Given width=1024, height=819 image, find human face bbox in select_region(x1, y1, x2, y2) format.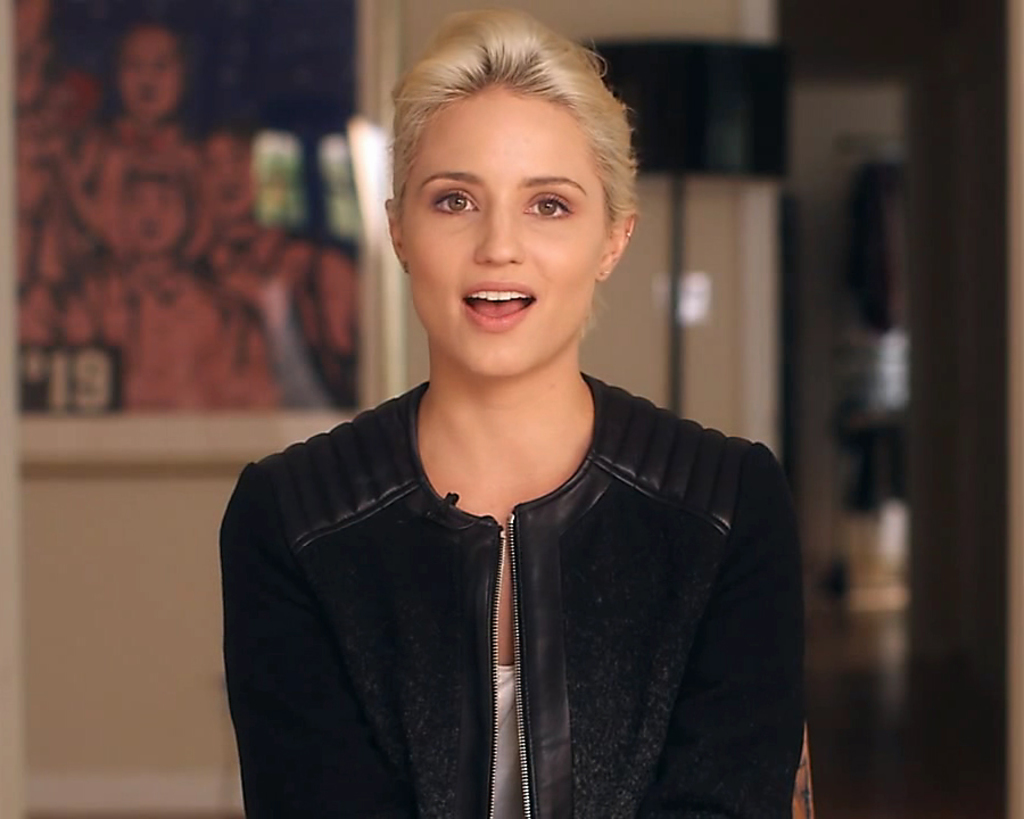
select_region(400, 83, 616, 387).
